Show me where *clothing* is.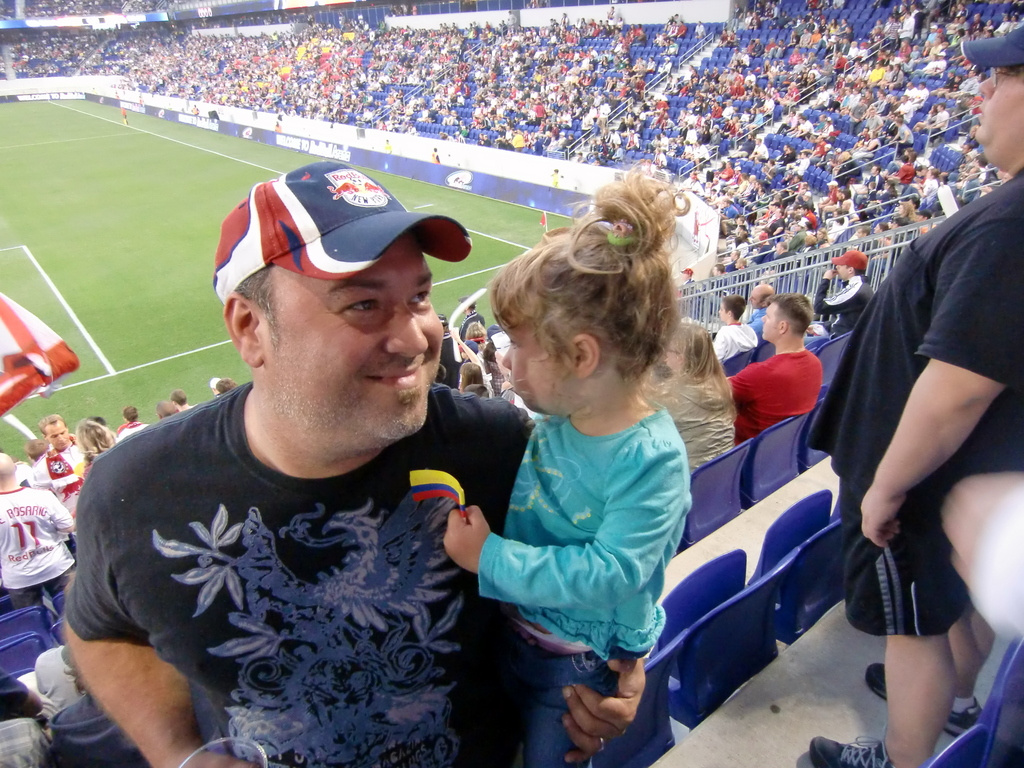
*clothing* is at x1=806, y1=167, x2=1023, y2=636.
